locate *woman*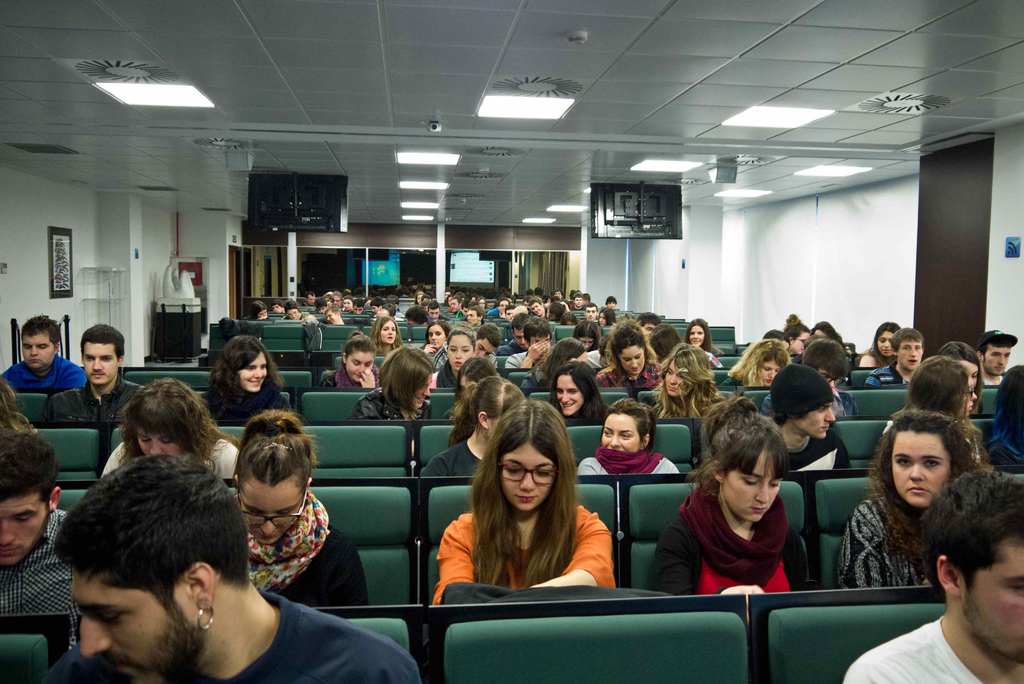
rect(317, 332, 379, 389)
